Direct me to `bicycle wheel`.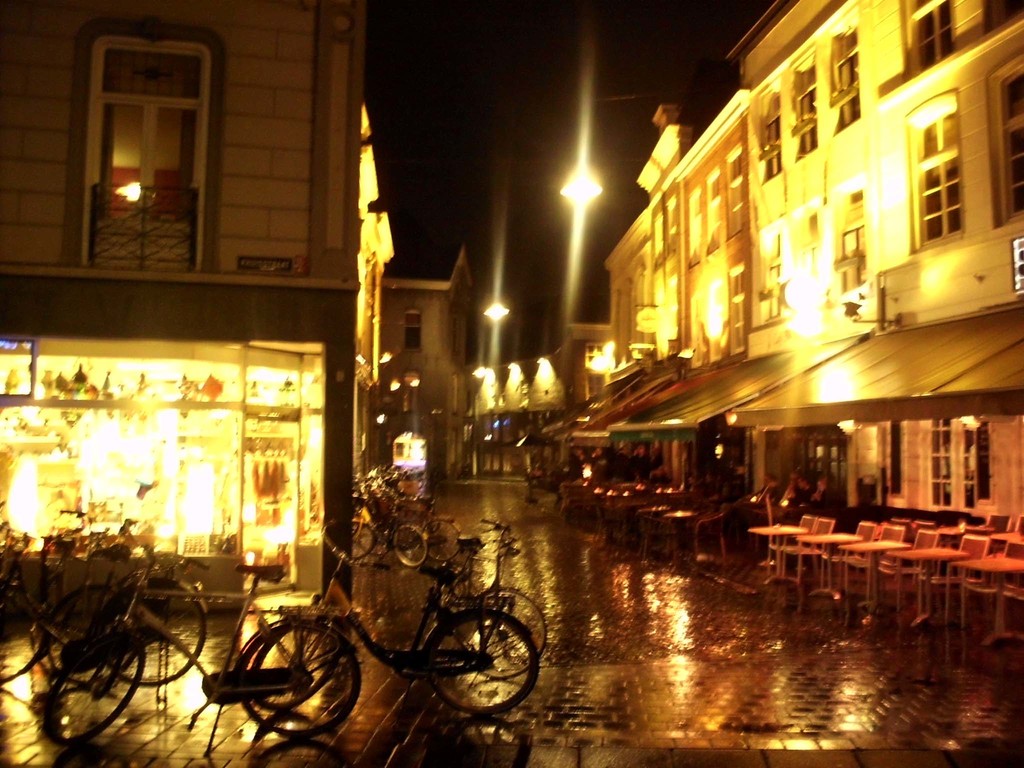
Direction: BBox(99, 579, 209, 689).
